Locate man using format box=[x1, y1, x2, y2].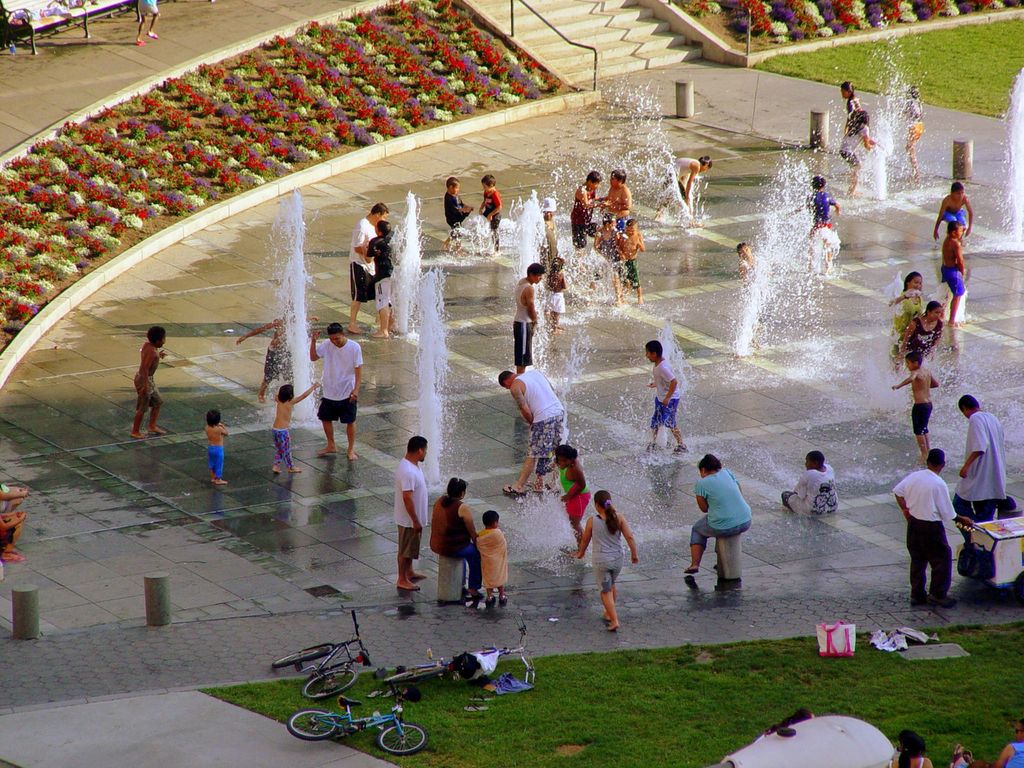
box=[349, 202, 386, 333].
